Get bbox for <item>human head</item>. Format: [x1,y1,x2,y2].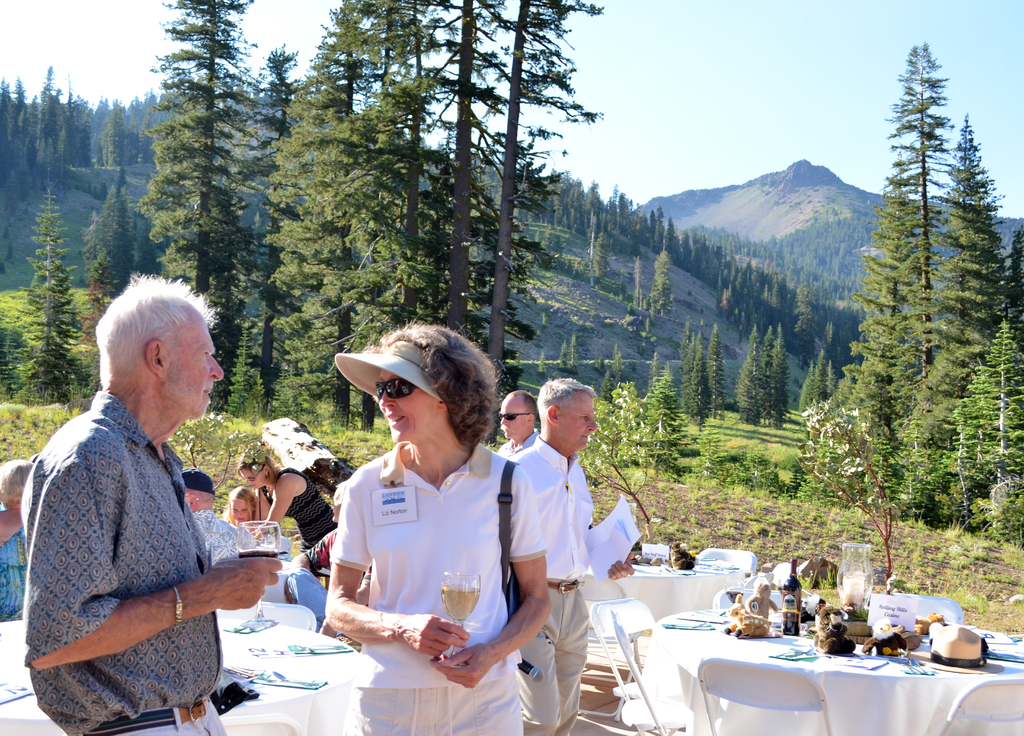
[499,387,546,443].
